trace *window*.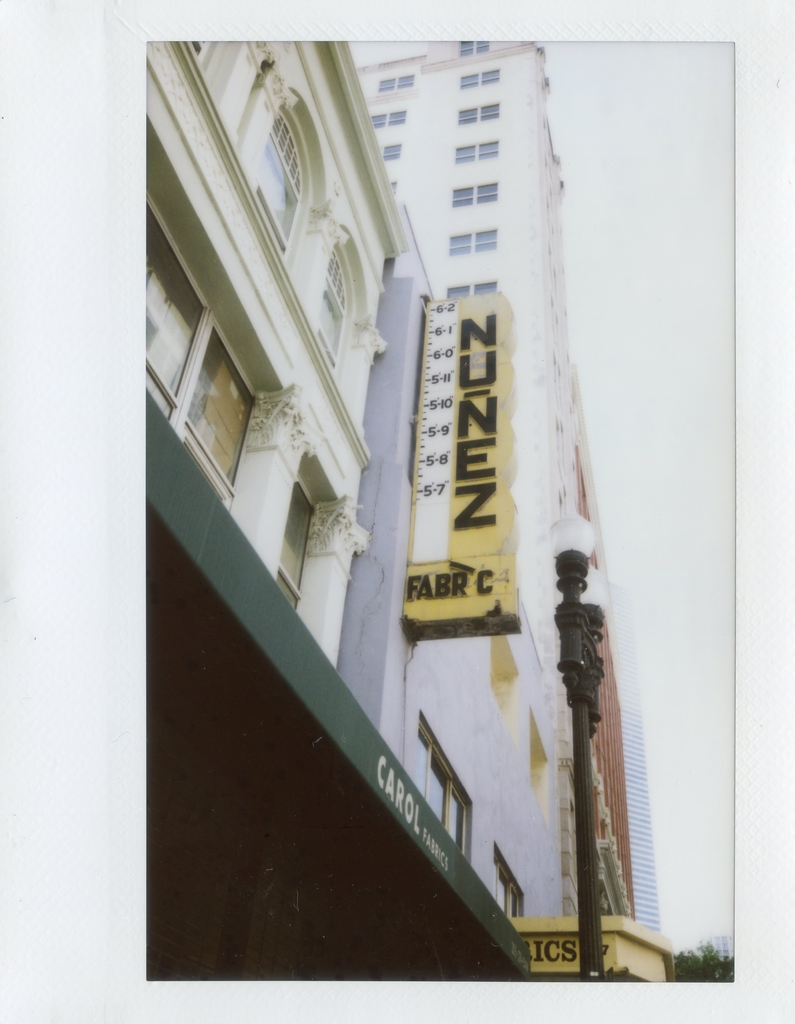
Traced to (271, 470, 321, 611).
